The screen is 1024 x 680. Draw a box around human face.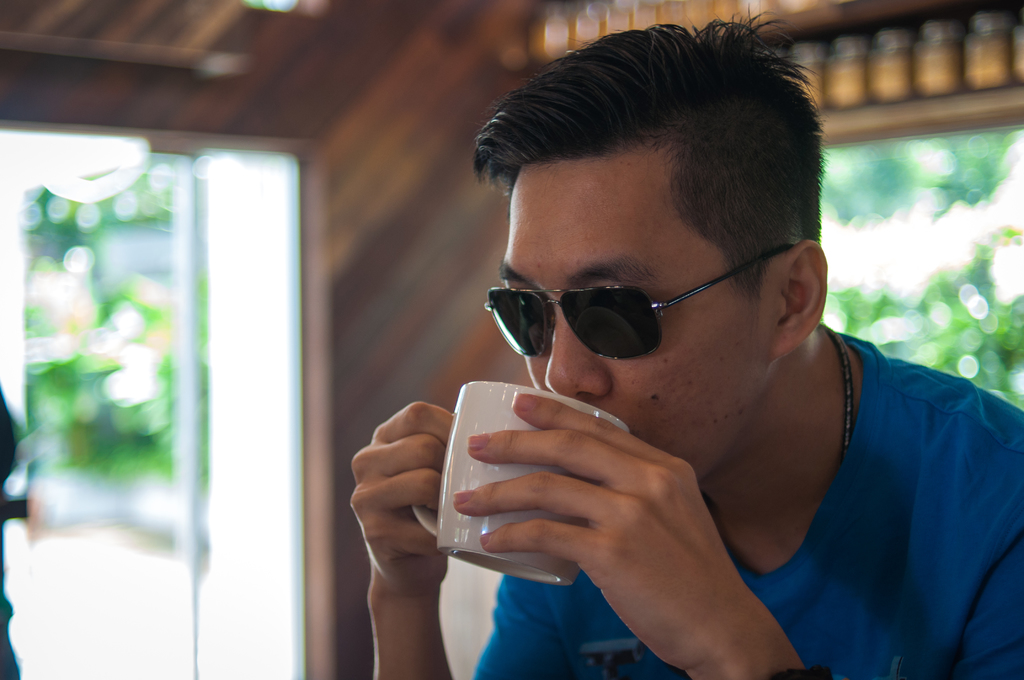
crop(463, 112, 841, 467).
